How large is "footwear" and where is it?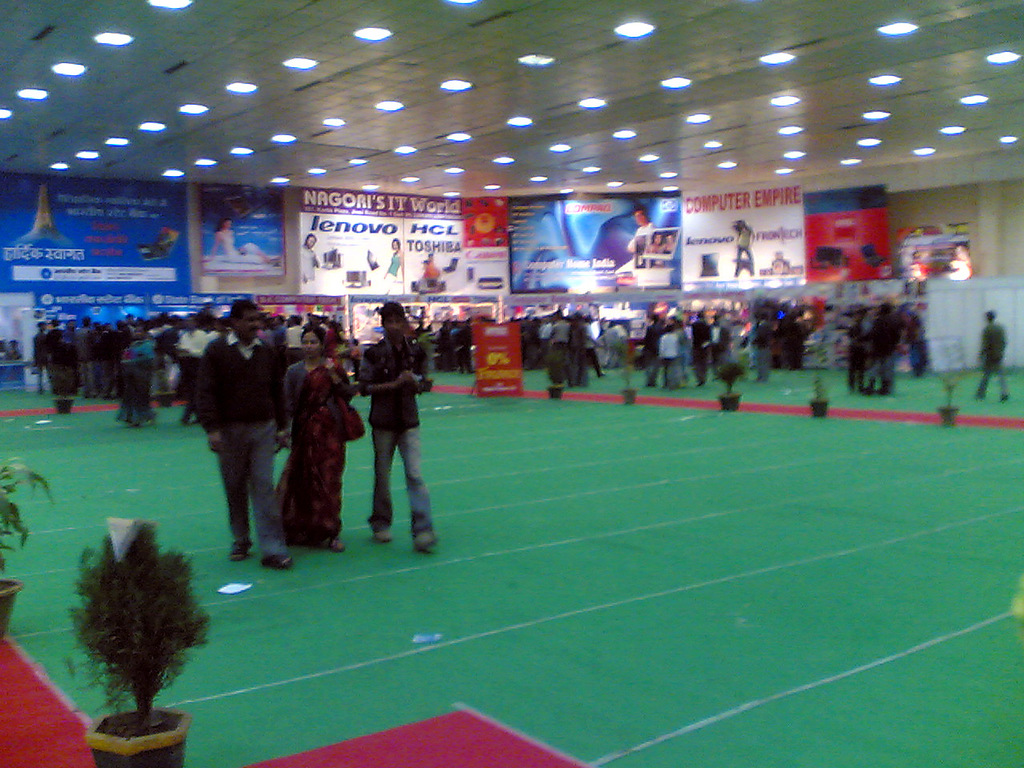
Bounding box: select_region(226, 547, 245, 559).
